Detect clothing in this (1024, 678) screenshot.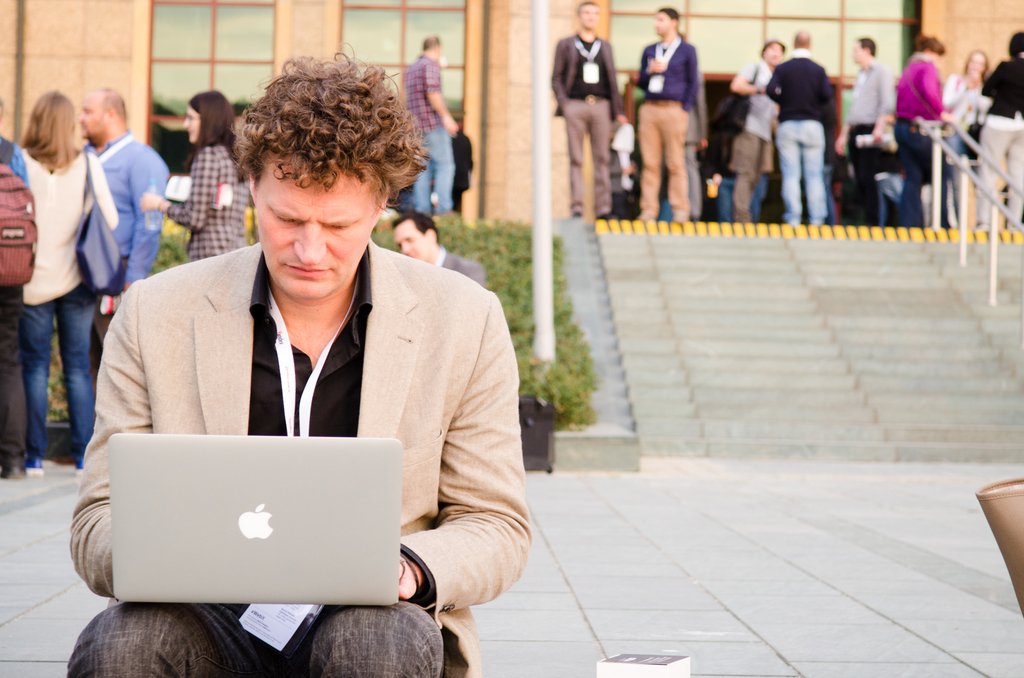
Detection: [887, 43, 943, 221].
